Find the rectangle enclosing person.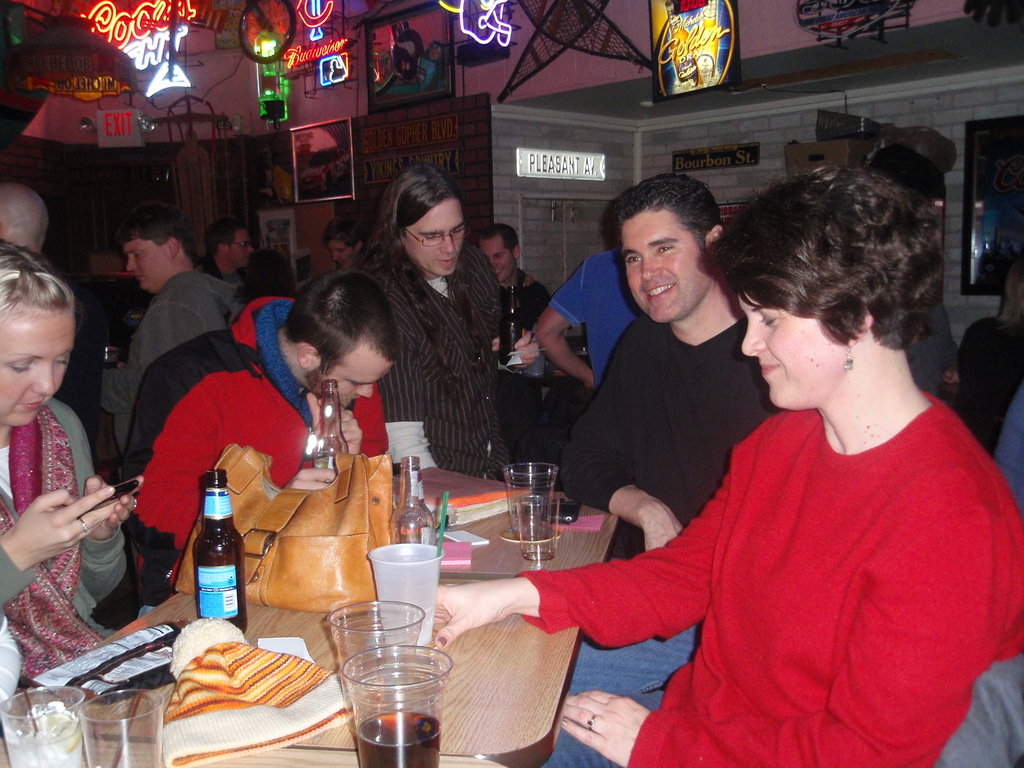
region(543, 250, 639, 384).
